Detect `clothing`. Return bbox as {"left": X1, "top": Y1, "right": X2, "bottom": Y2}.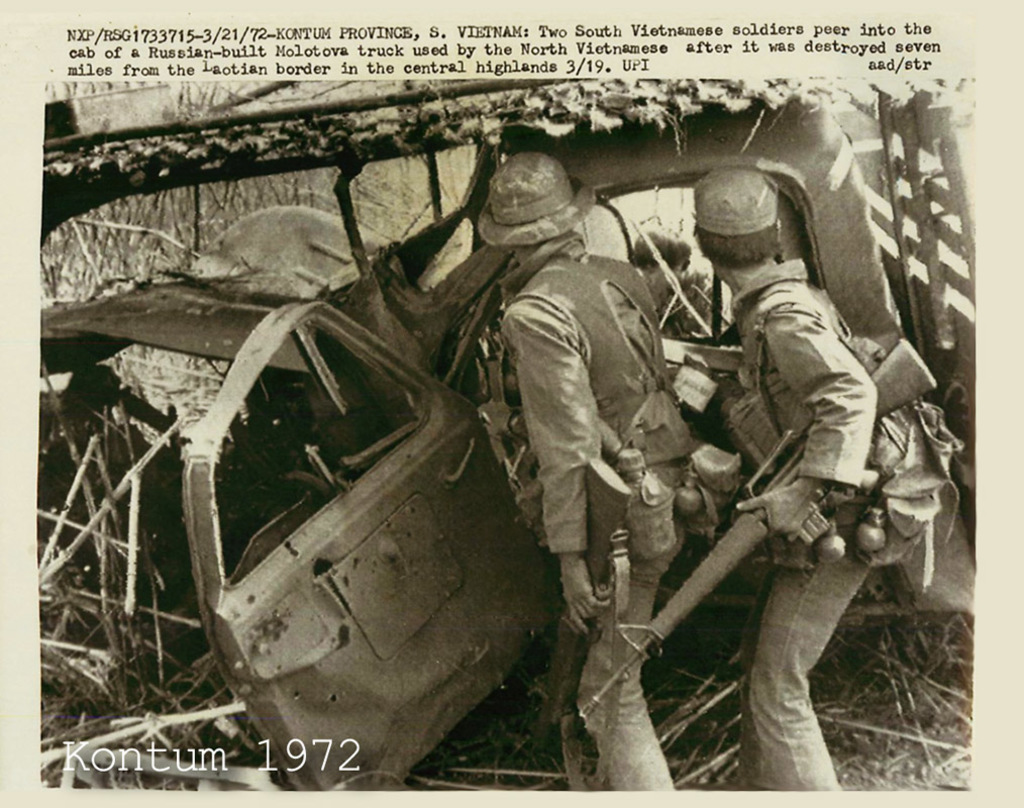
{"left": 498, "top": 231, "right": 691, "bottom": 792}.
